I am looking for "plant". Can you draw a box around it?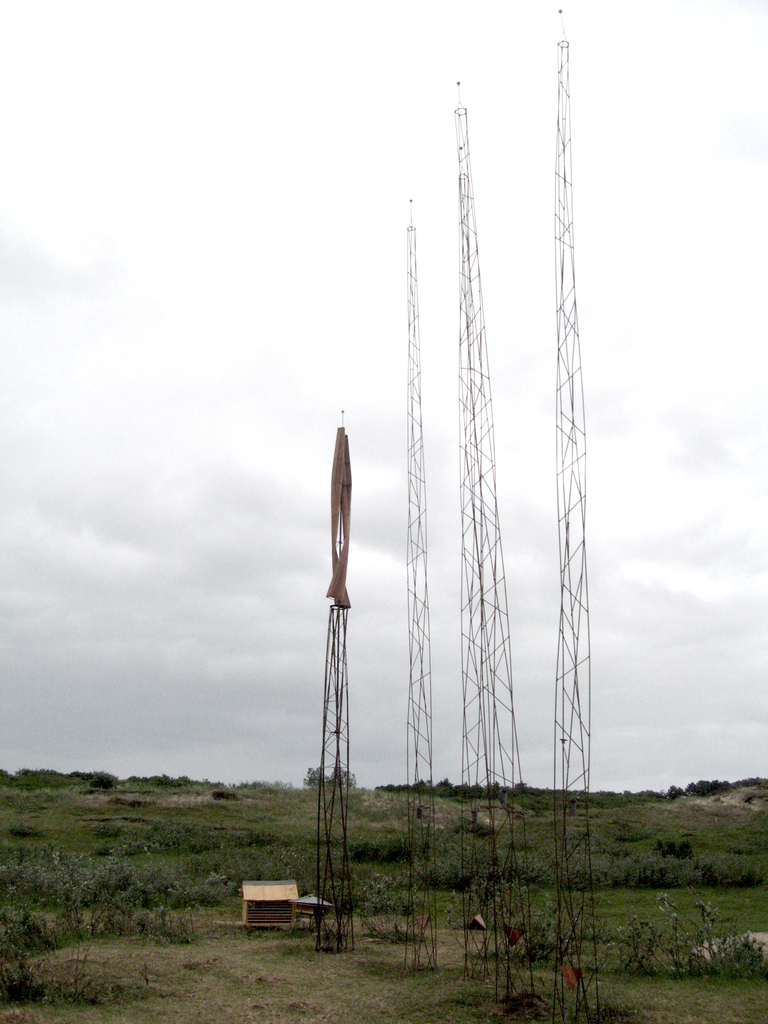
Sure, the bounding box is [0, 957, 51, 1007].
